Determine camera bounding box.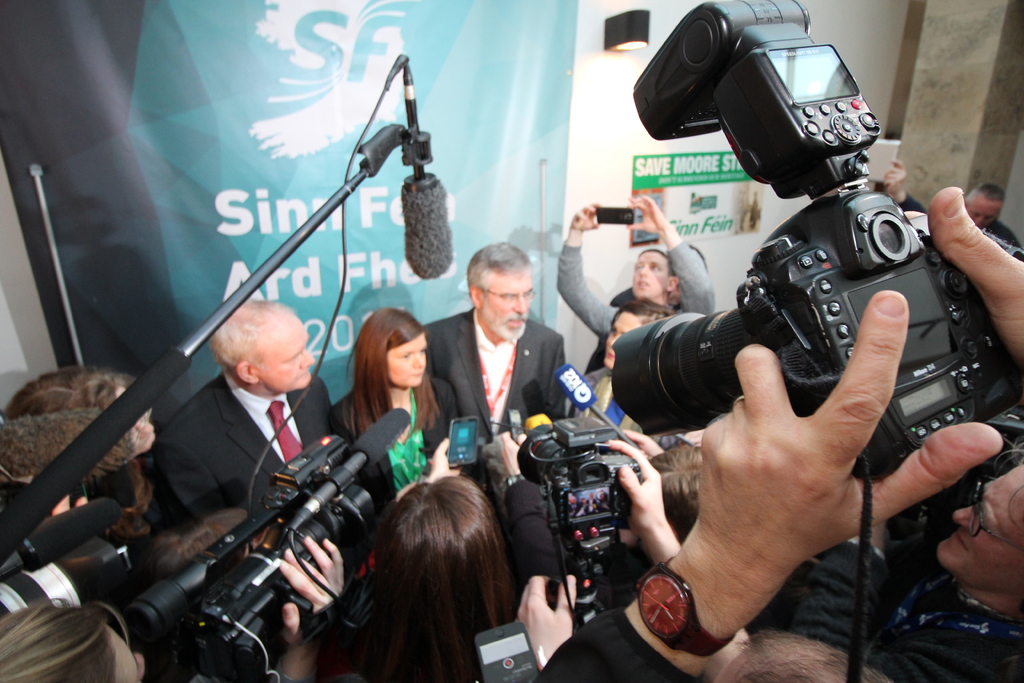
Determined: [x1=627, y1=90, x2=981, y2=431].
